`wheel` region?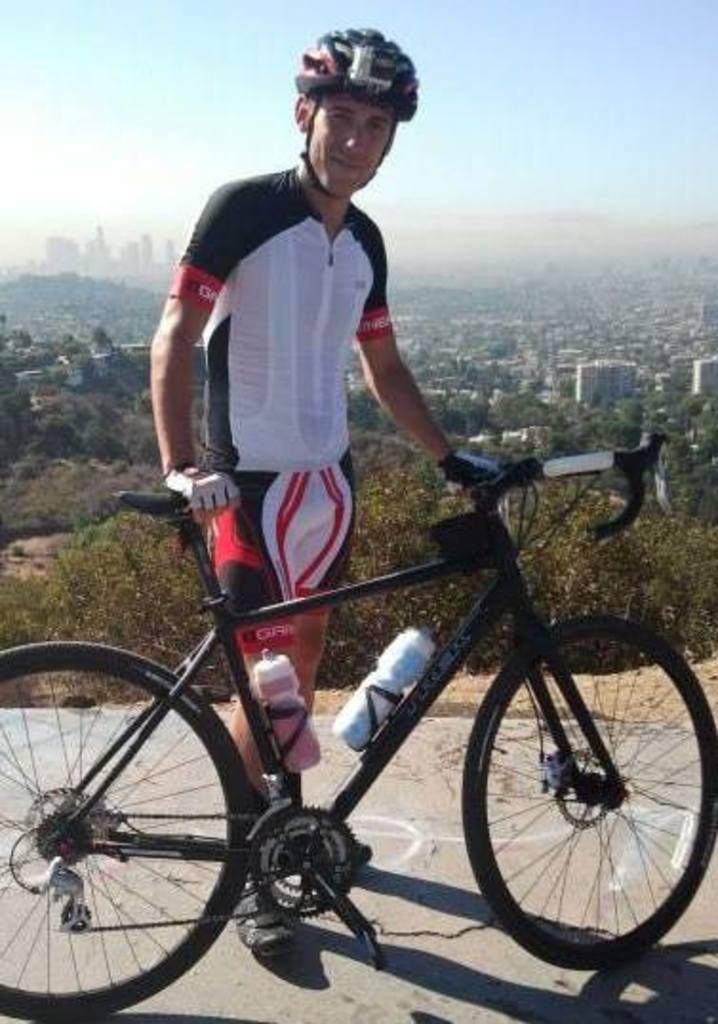
{"left": 472, "top": 632, "right": 693, "bottom": 976}
